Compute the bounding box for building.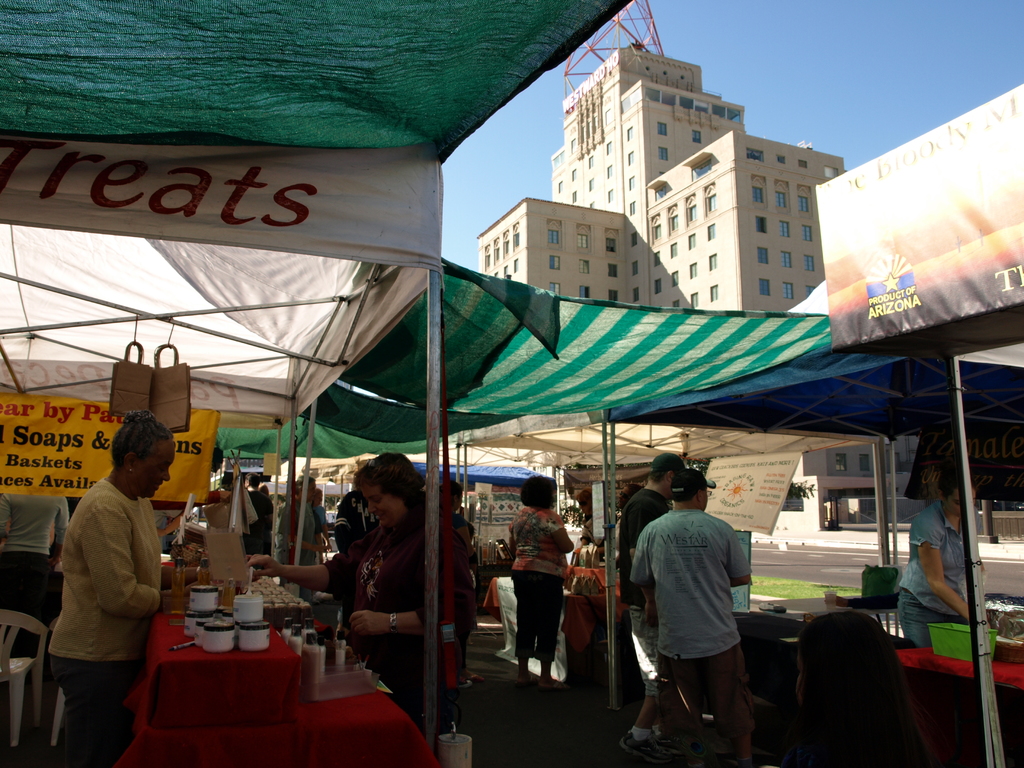
483:44:848:316.
